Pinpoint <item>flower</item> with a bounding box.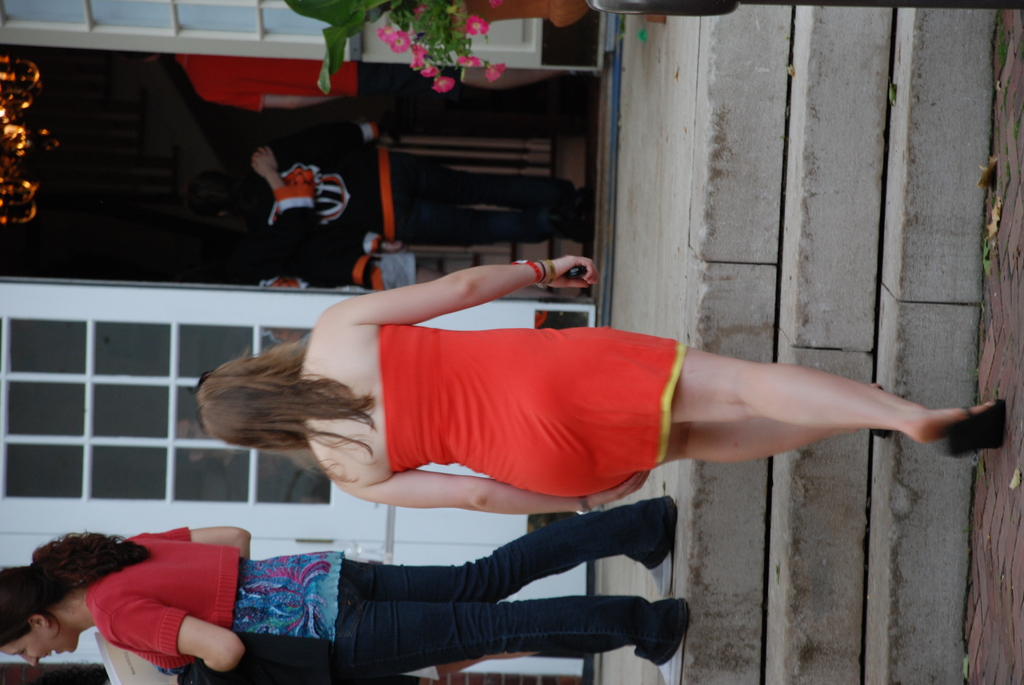
rect(483, 63, 506, 79).
